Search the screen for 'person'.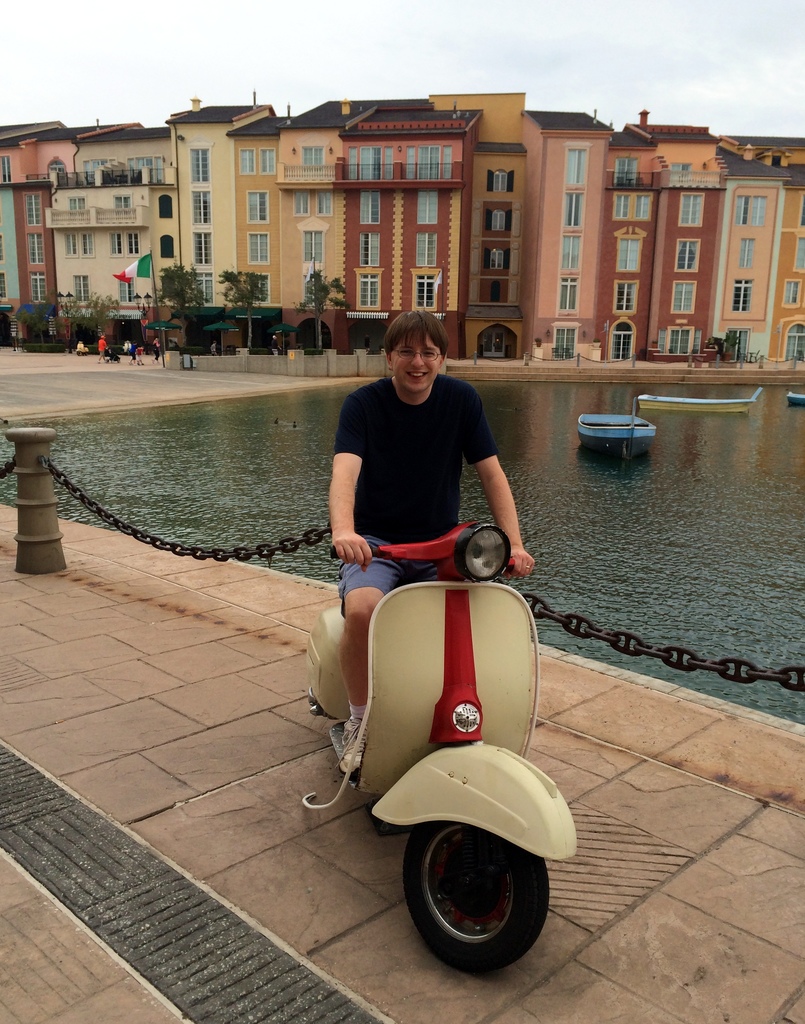
Found at pyautogui.locateOnScreen(166, 335, 177, 348).
